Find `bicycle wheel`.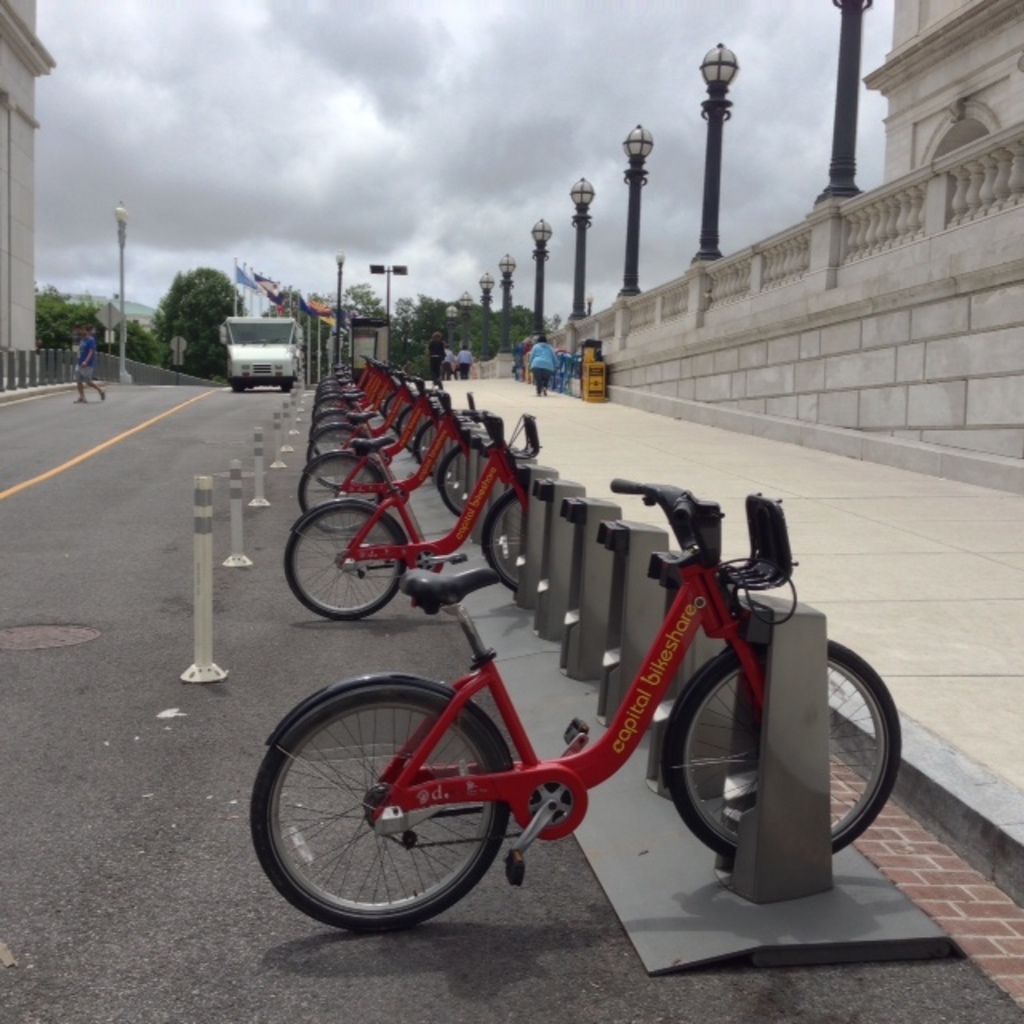
detection(395, 402, 418, 443).
